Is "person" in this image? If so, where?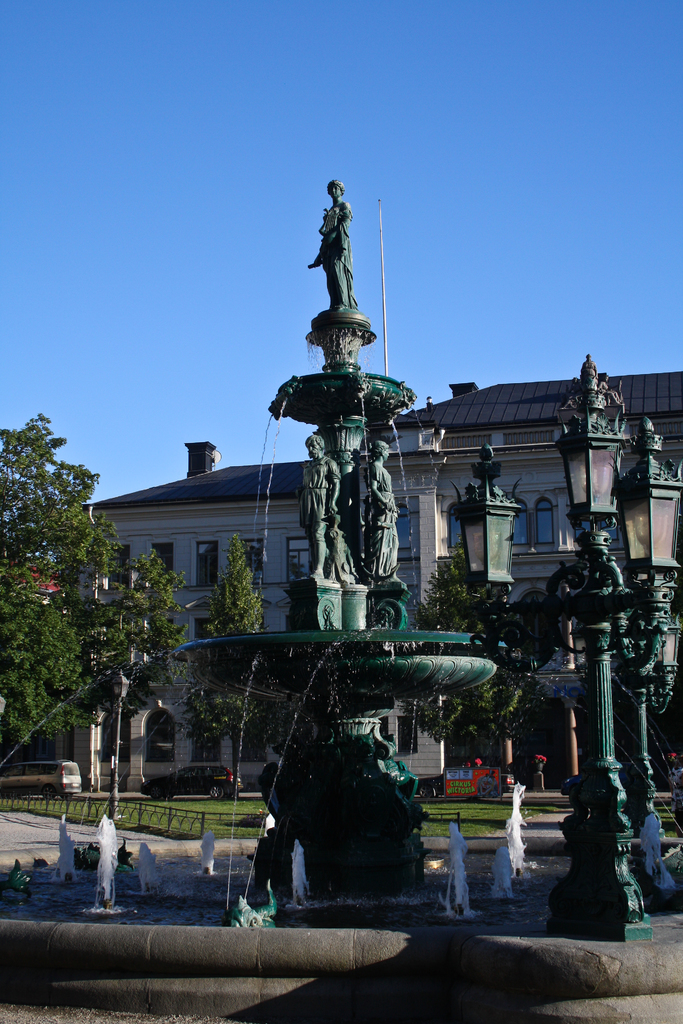
Yes, at l=309, t=173, r=374, b=313.
